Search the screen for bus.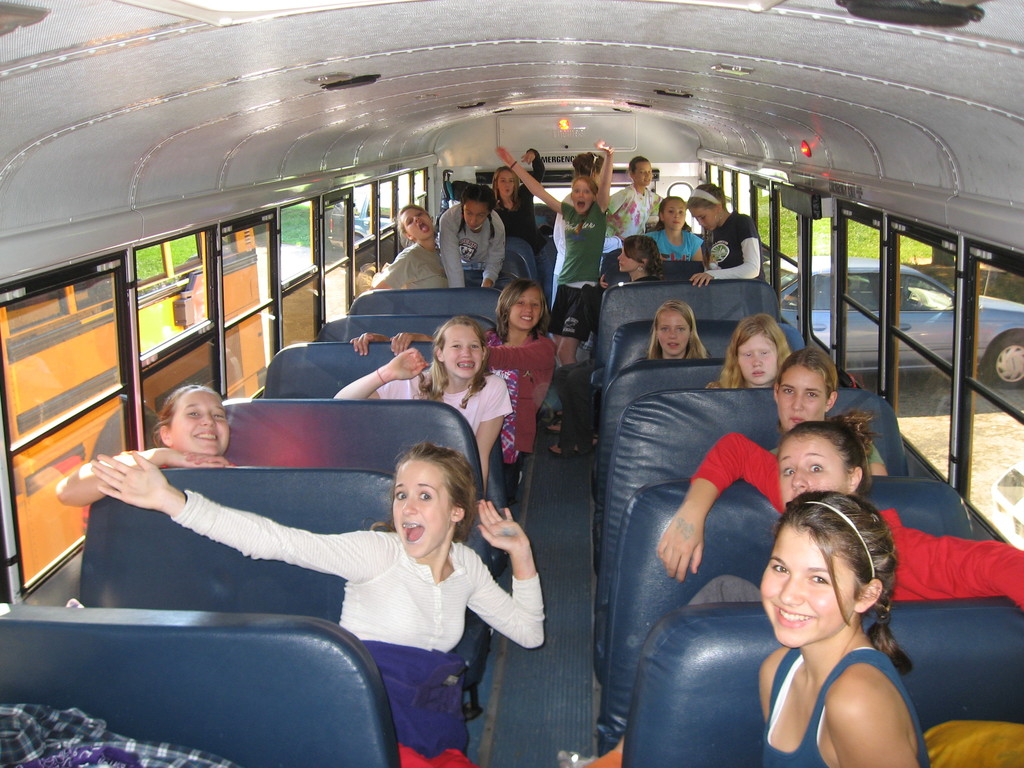
Found at (0,217,272,582).
